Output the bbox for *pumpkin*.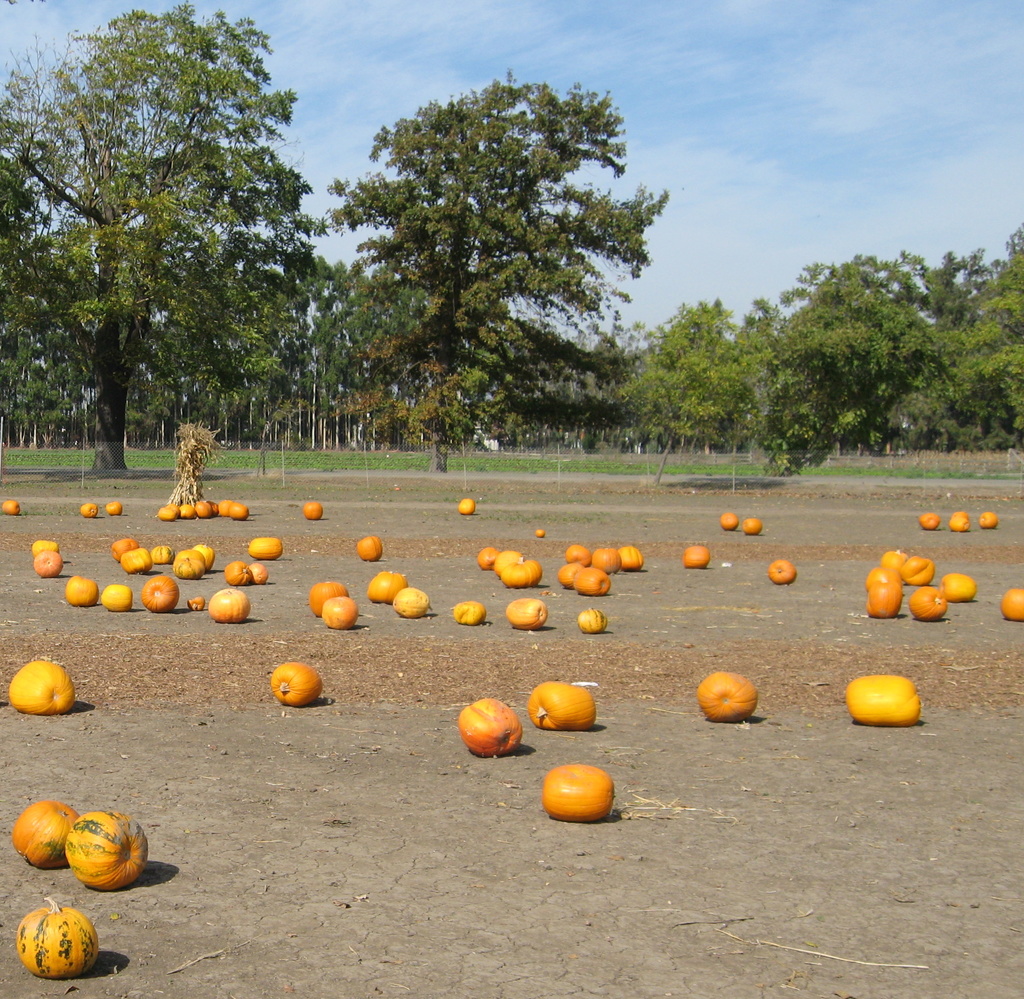
141:576:177:610.
